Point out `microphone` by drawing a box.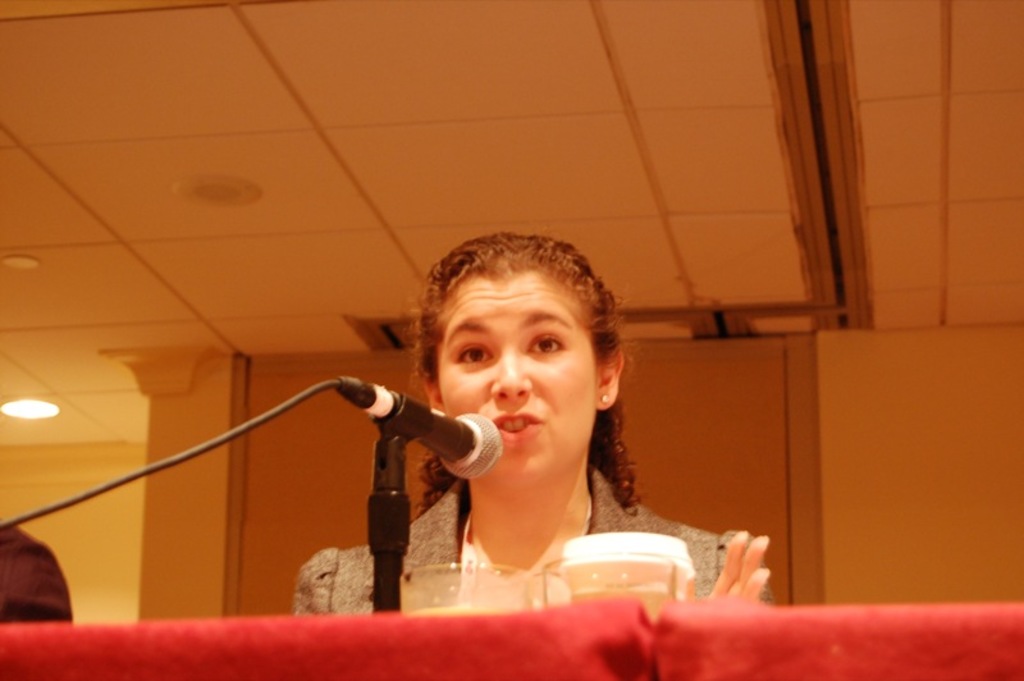
{"left": 321, "top": 374, "right": 507, "bottom": 493}.
